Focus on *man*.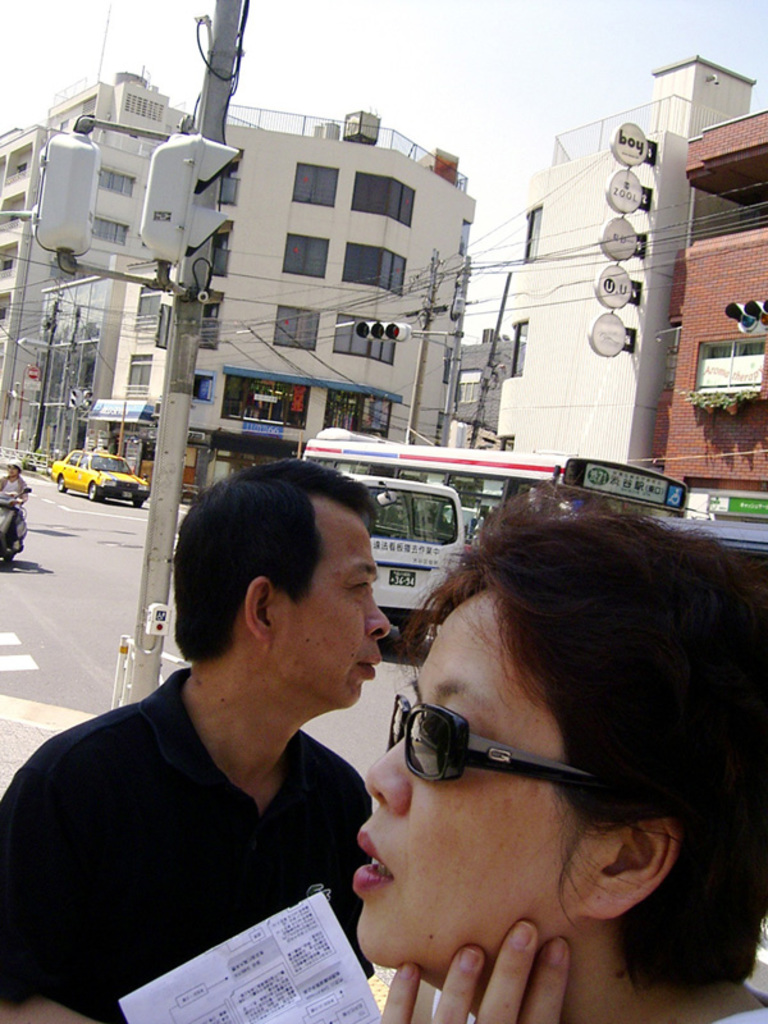
Focused at Rect(41, 476, 454, 1007).
